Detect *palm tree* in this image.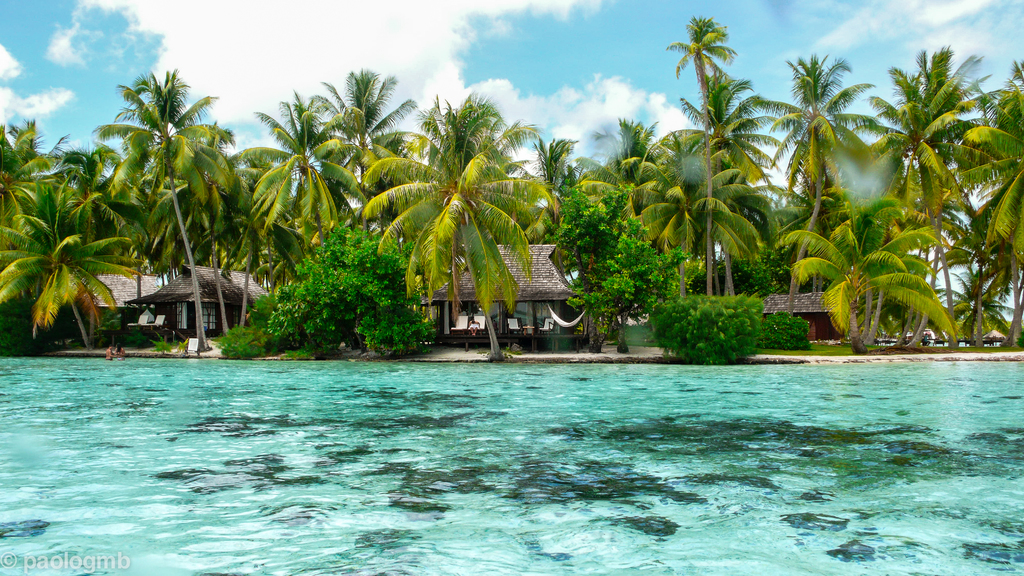
Detection: <bbox>91, 157, 149, 326</bbox>.
